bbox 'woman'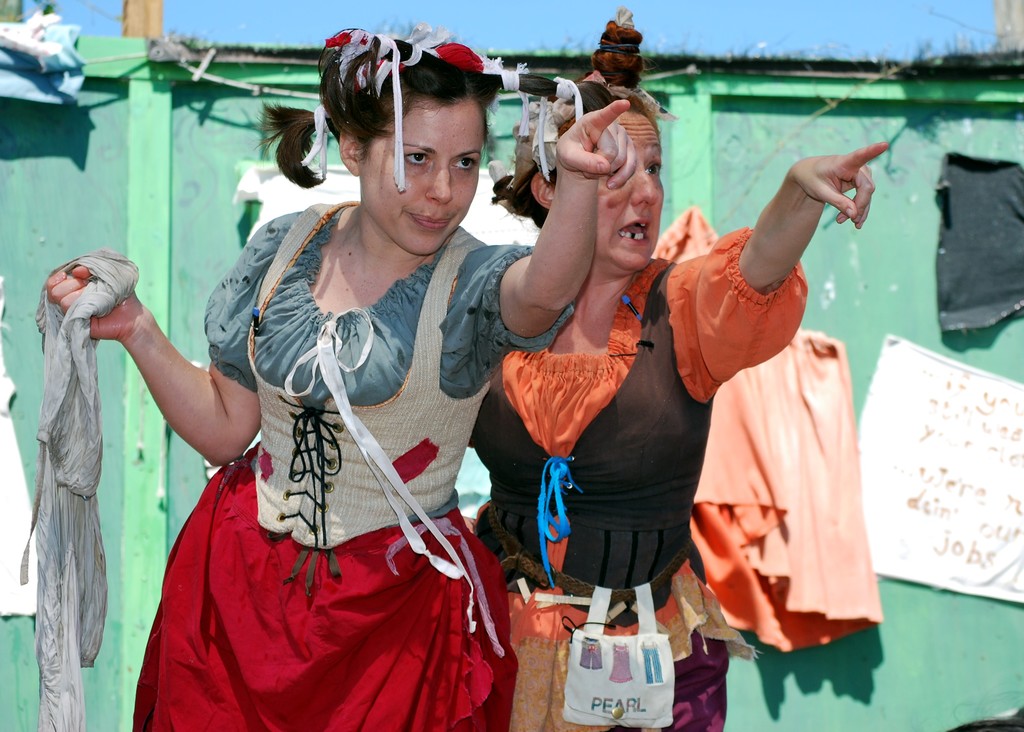
<region>110, 49, 548, 731</region>
